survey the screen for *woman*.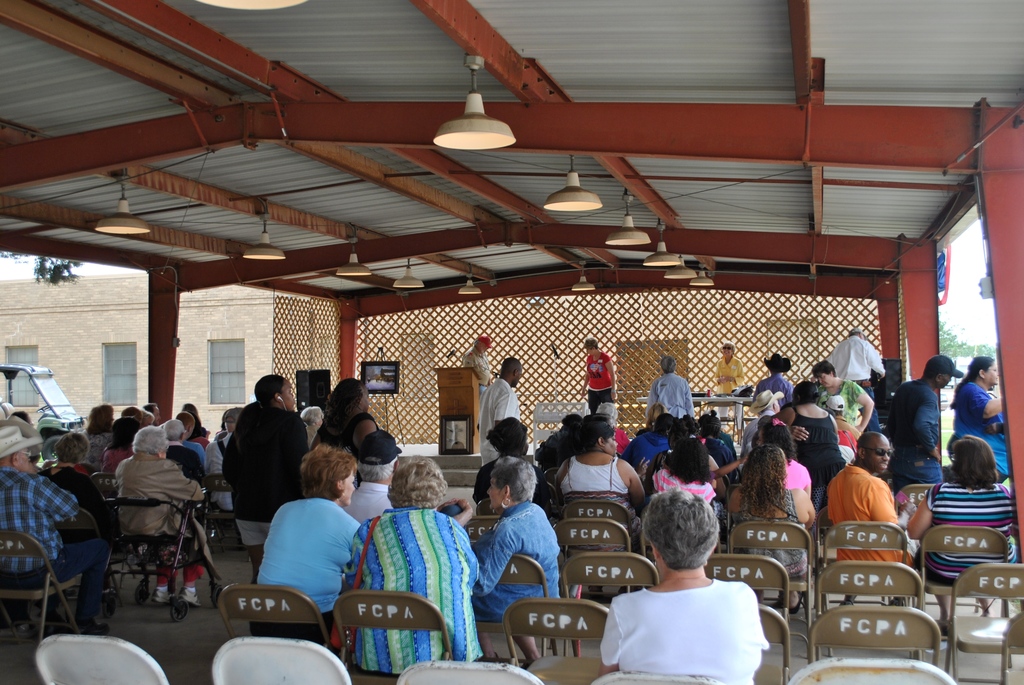
Survey found: 79, 400, 114, 473.
